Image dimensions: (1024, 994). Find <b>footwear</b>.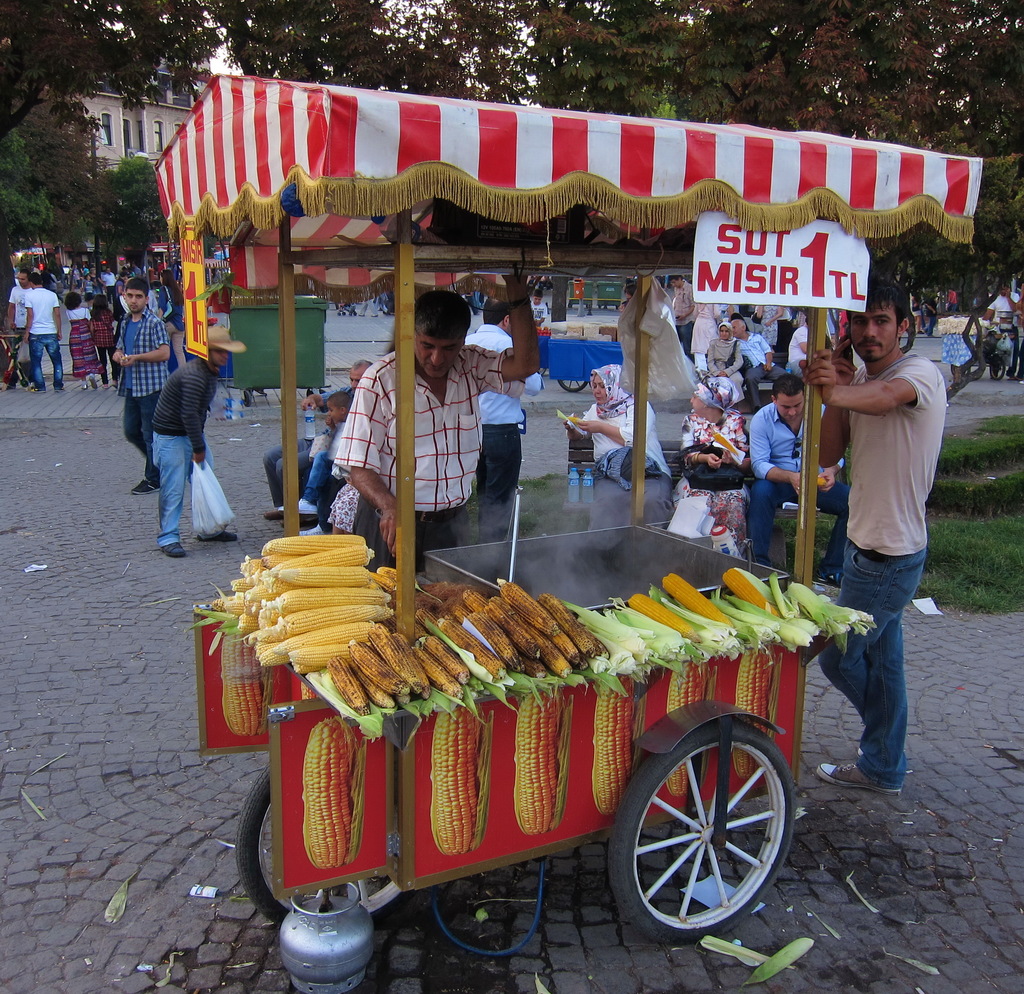
bbox=(199, 531, 240, 544).
